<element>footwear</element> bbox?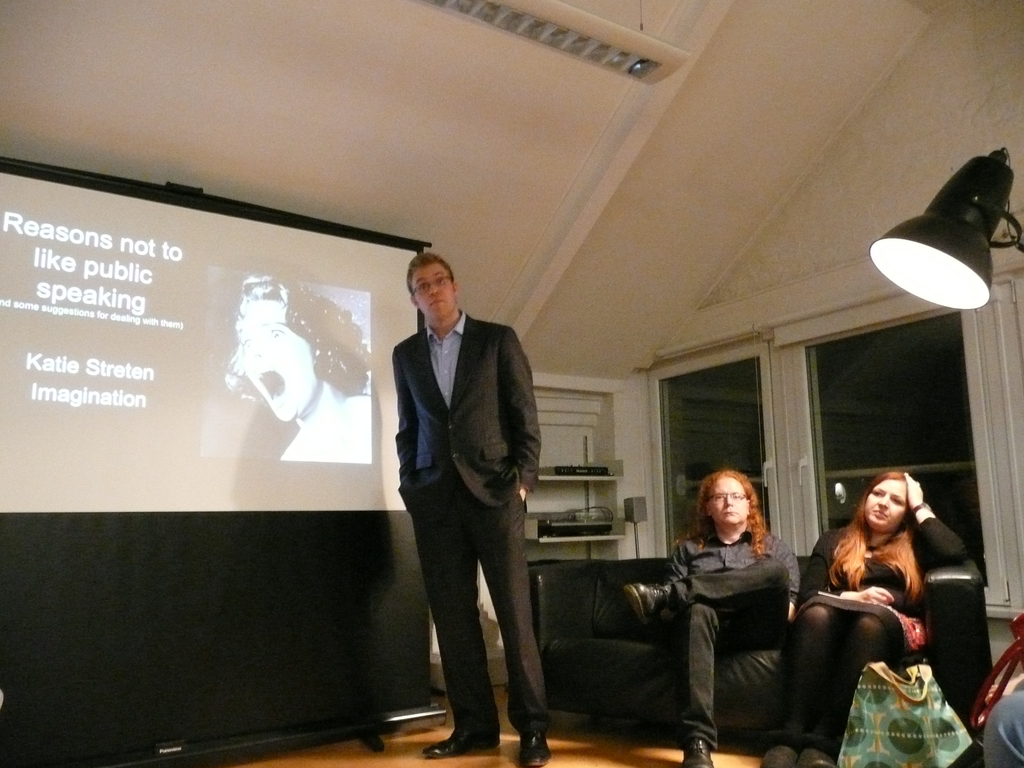
(x1=624, y1=583, x2=668, y2=621)
